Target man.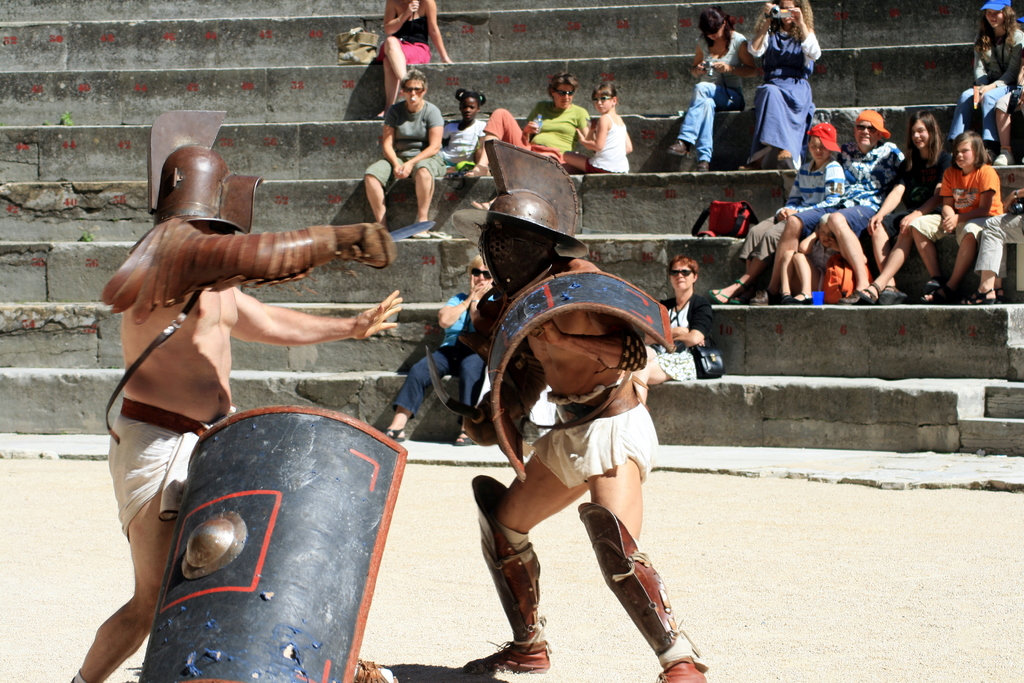
Target region: <box>771,108,902,309</box>.
